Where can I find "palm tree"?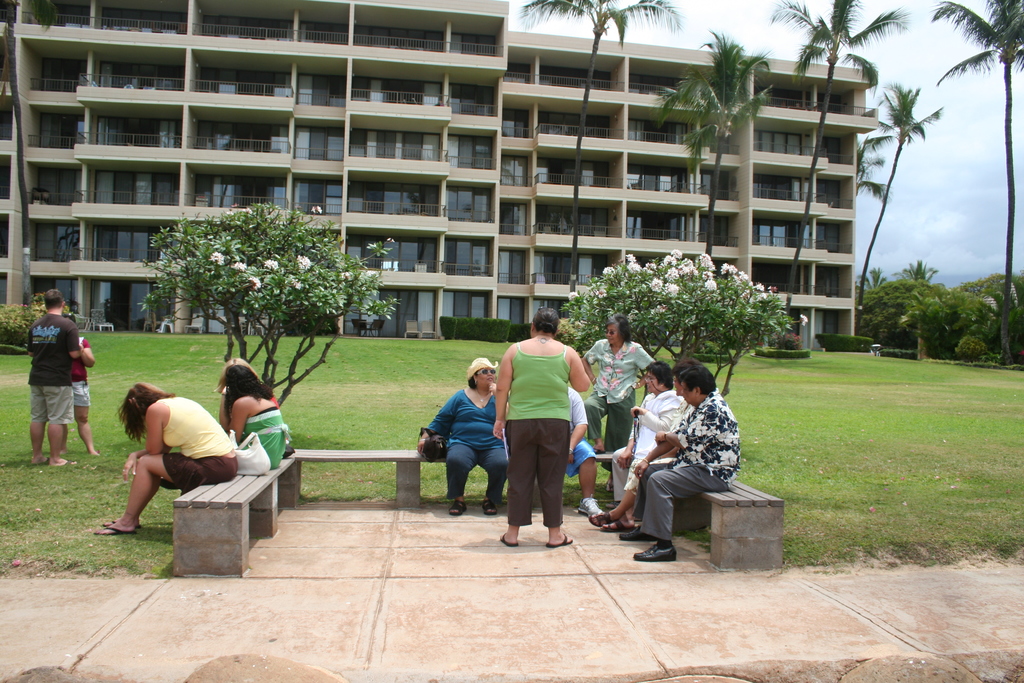
You can find it at 781,0,894,338.
